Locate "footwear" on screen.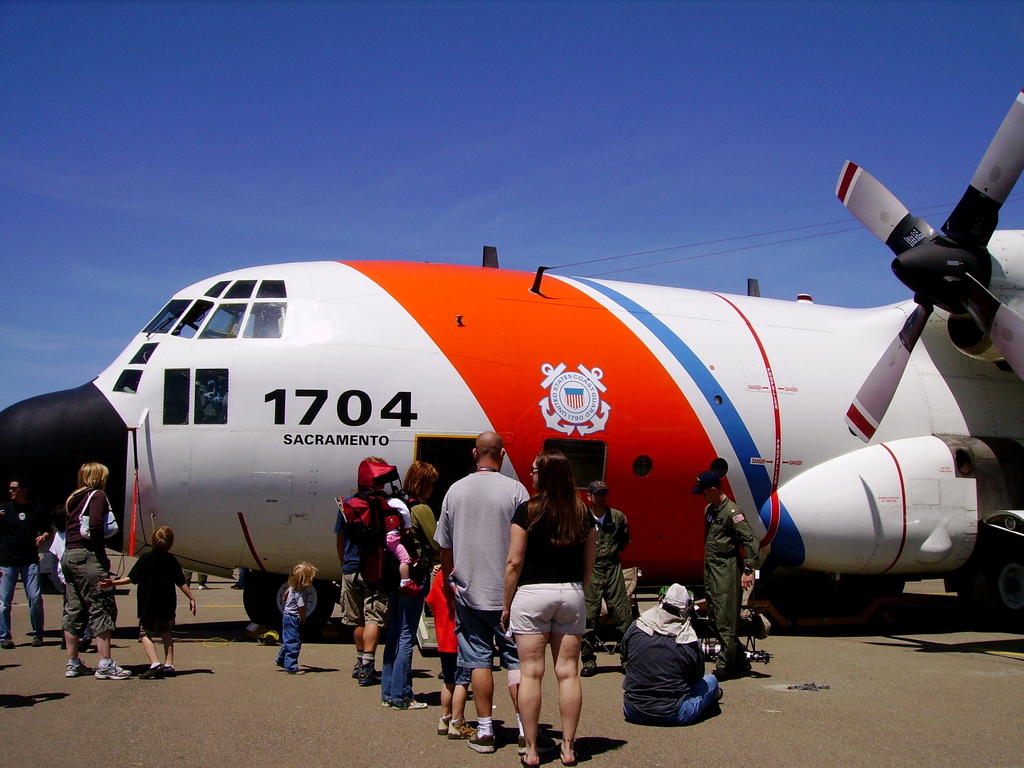
On screen at left=160, top=662, right=175, bottom=678.
